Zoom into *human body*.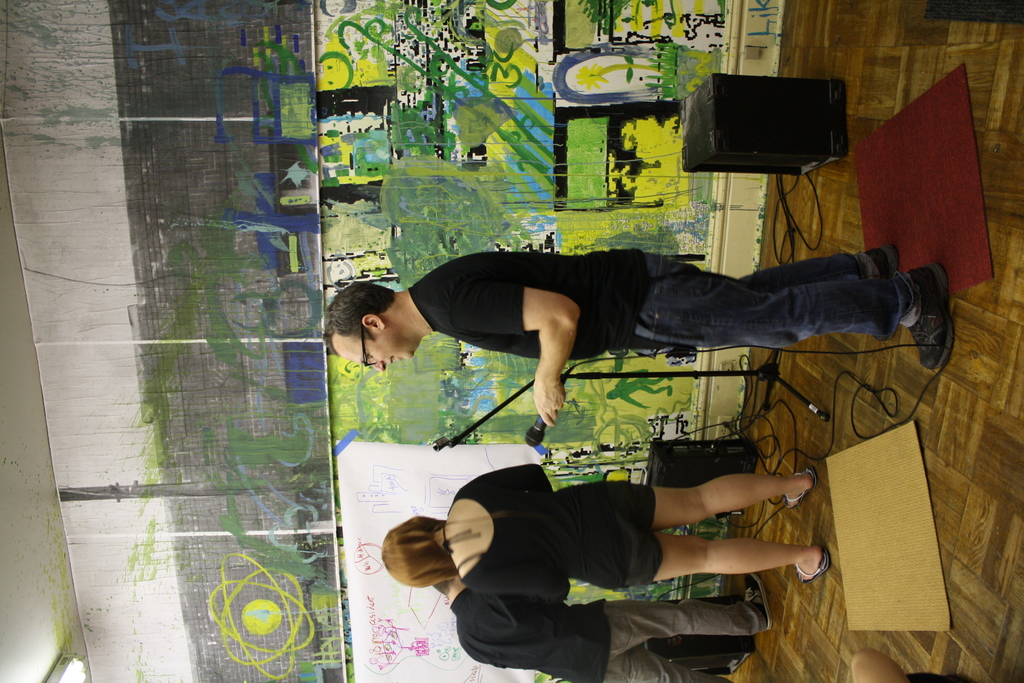
Zoom target: region(317, 221, 980, 428).
